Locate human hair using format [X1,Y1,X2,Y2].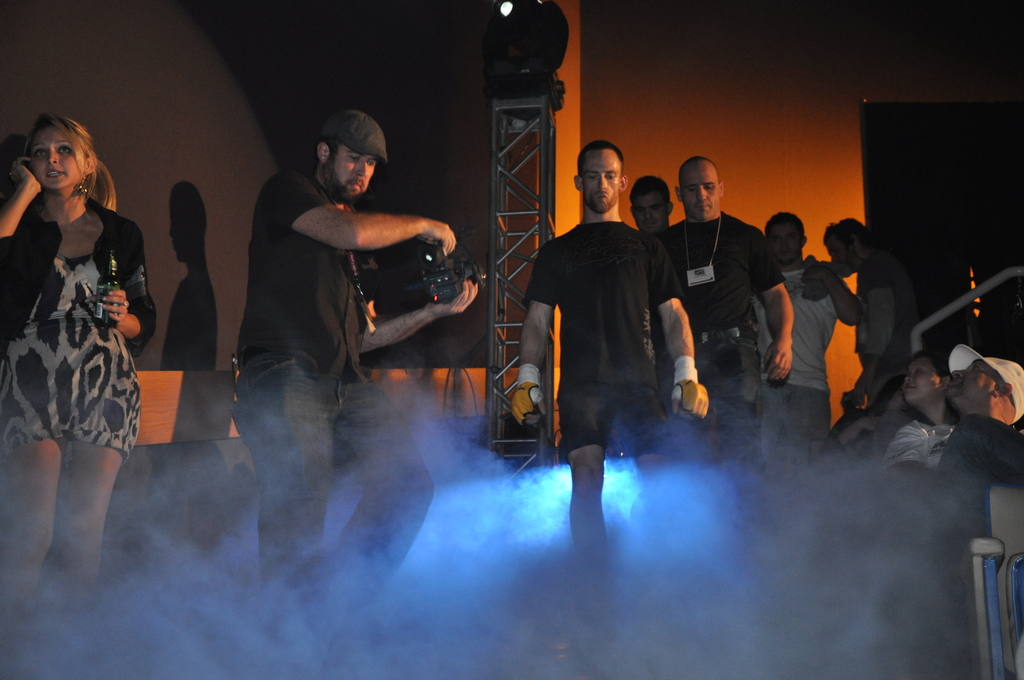
[822,212,874,253].
